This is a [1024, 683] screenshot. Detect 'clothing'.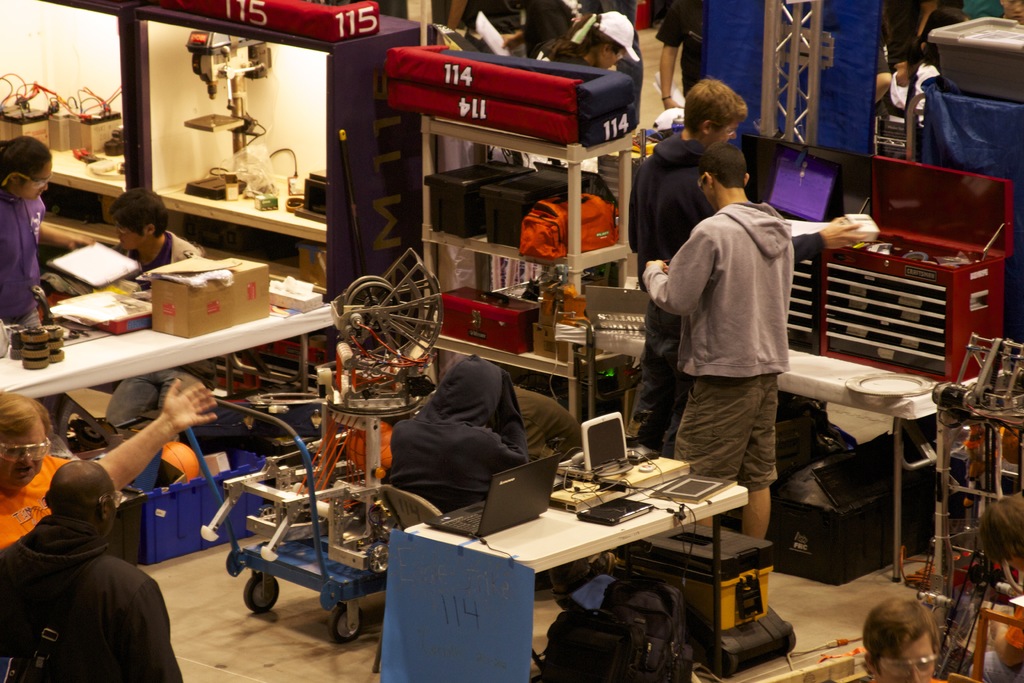
(left=625, top=126, right=733, bottom=447).
